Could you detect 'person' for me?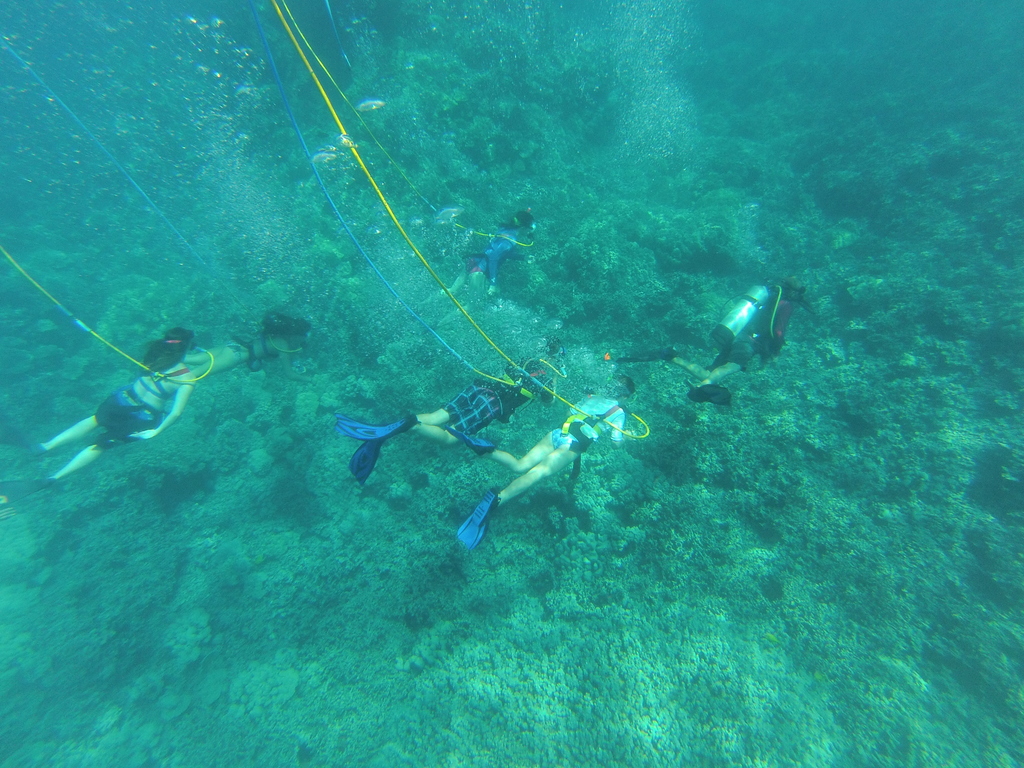
Detection result: bbox=[34, 323, 198, 484].
